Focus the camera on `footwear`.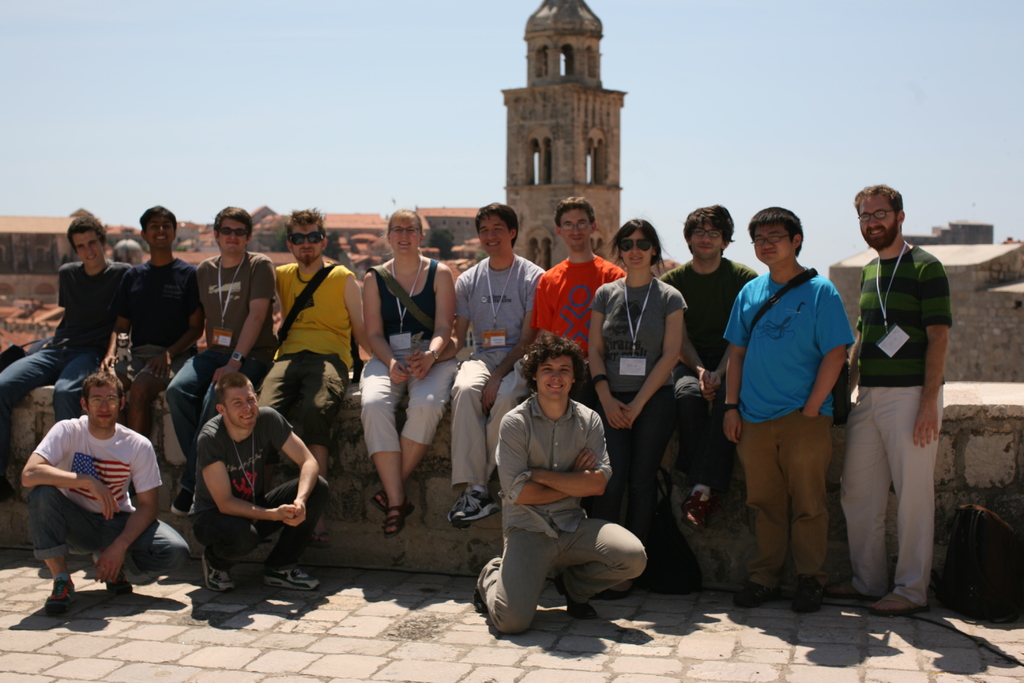
Focus region: box=[551, 568, 595, 621].
